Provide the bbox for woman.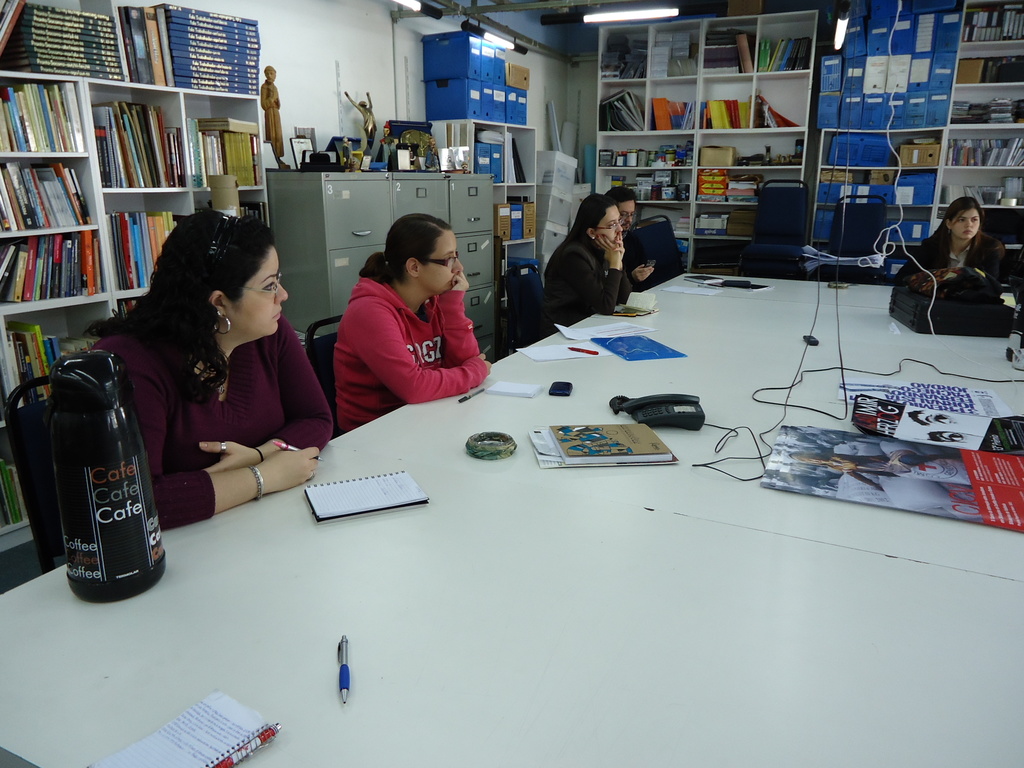
(left=543, top=191, right=633, bottom=328).
